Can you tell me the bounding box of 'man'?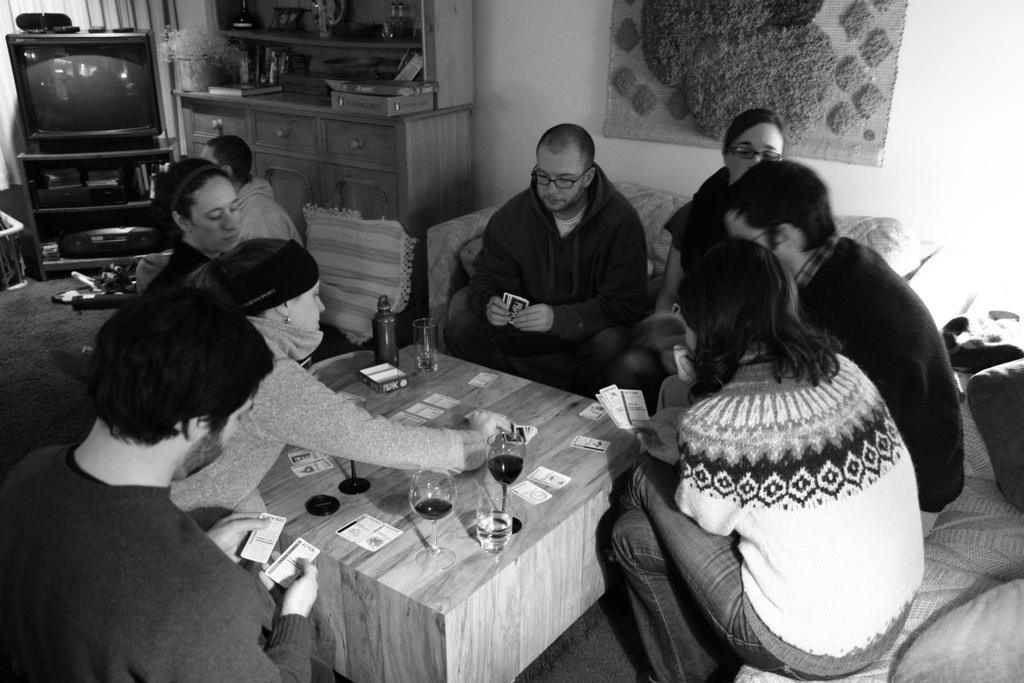
<box>0,288,336,682</box>.
